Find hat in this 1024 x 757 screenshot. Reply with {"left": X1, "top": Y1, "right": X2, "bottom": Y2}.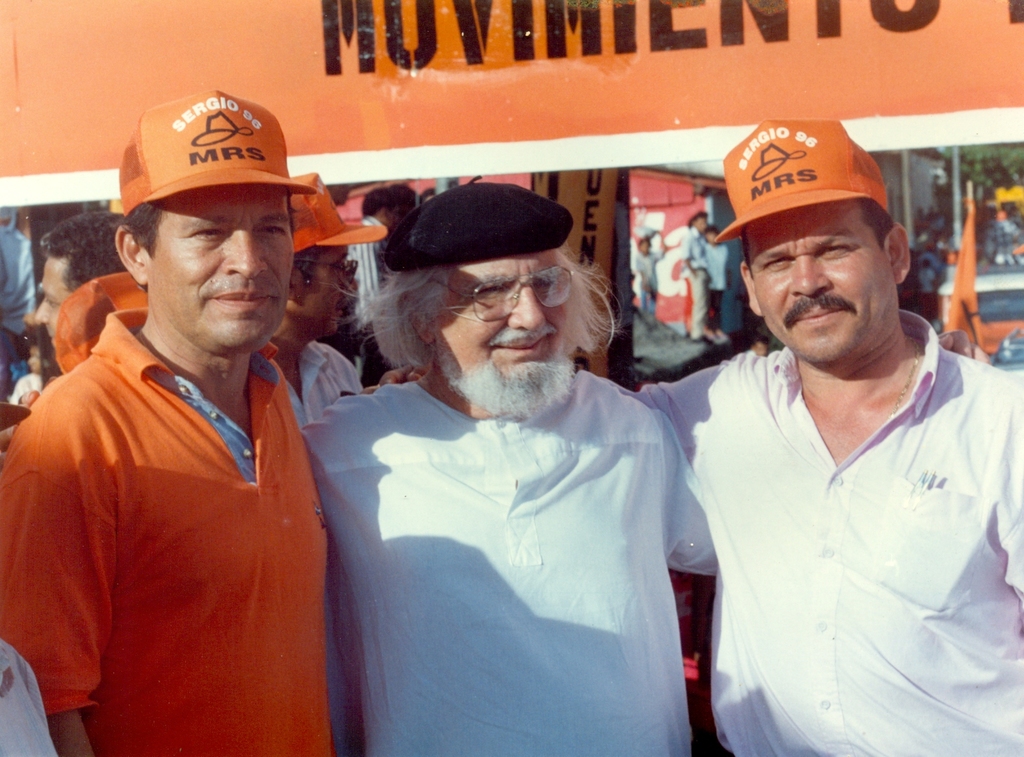
{"left": 290, "top": 169, "right": 384, "bottom": 255}.
